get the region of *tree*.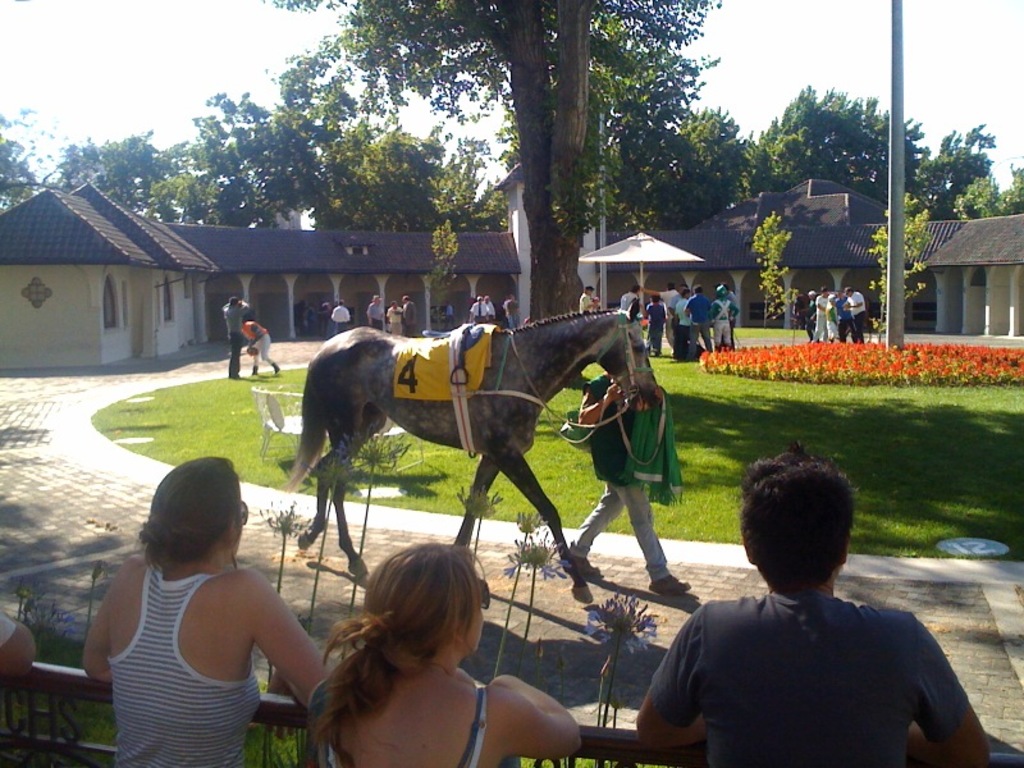
[252, 0, 722, 389].
